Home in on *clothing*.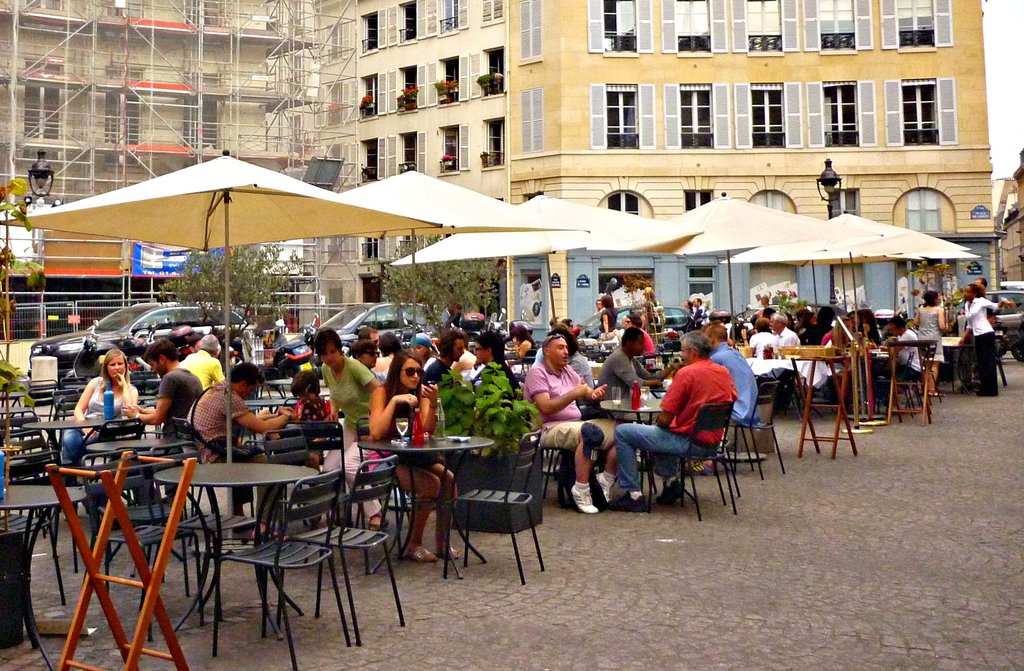
Homed in at left=138, top=362, right=204, bottom=451.
